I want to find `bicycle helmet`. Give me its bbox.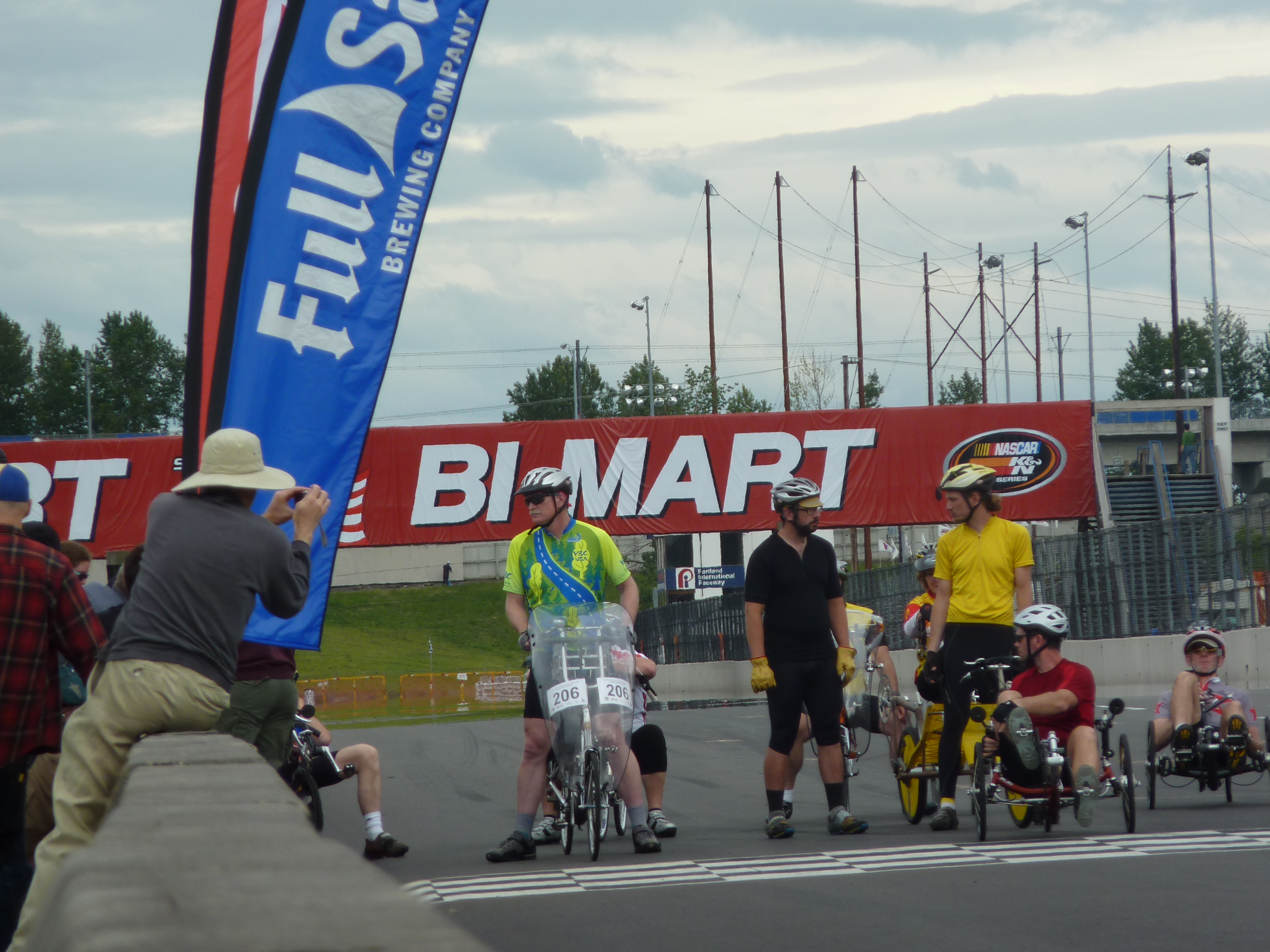
Rect(180, 162, 200, 171).
